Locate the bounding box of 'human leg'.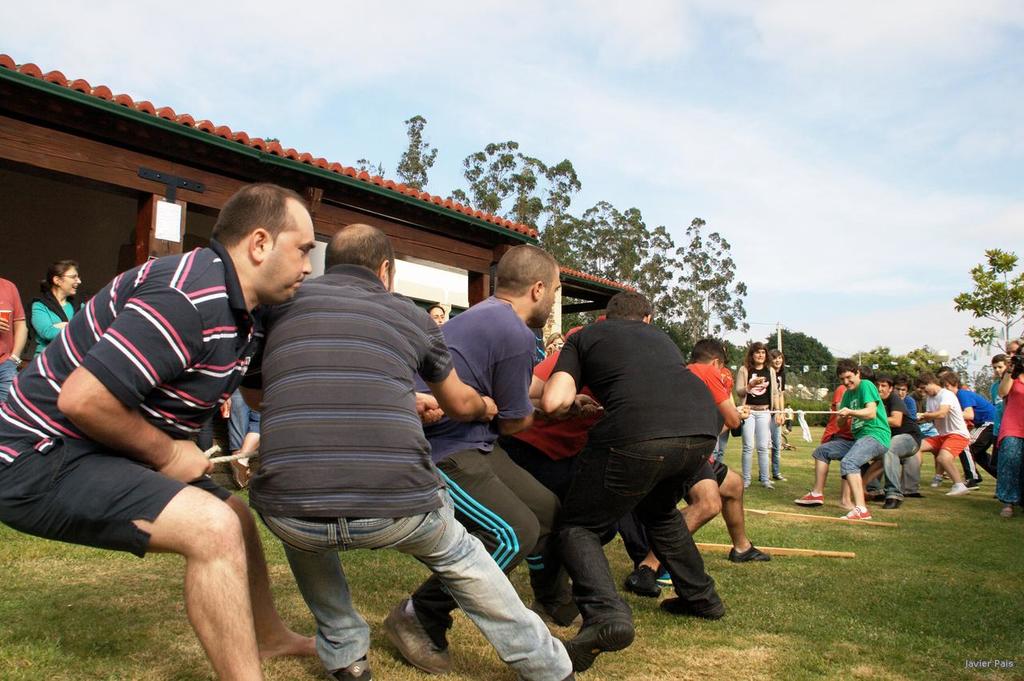
Bounding box: x1=625, y1=476, x2=718, y2=589.
